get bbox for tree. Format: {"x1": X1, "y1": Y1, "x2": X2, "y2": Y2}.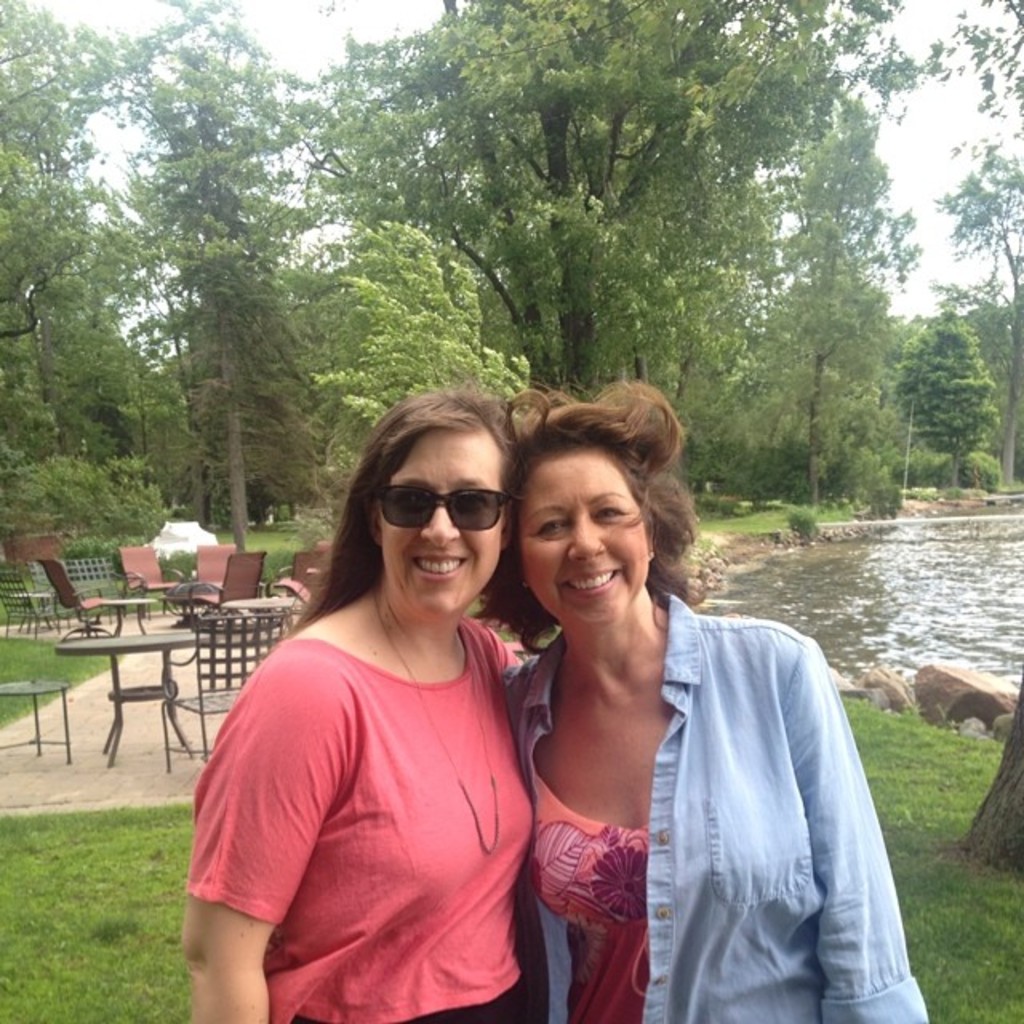
{"x1": 758, "y1": 269, "x2": 904, "y2": 501}.
